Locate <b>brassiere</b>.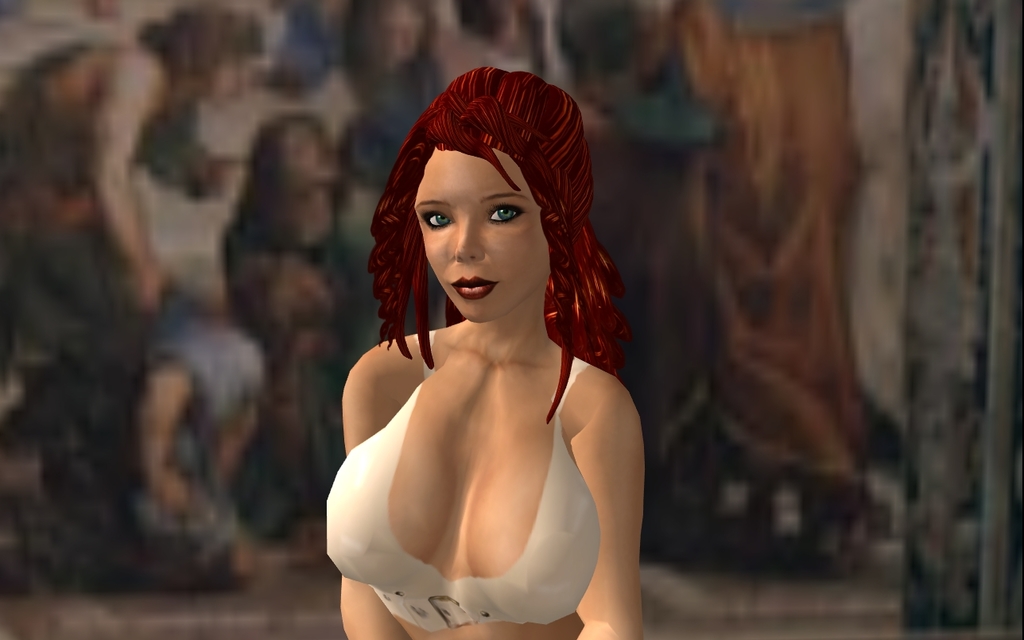
Bounding box: <box>334,305,581,602</box>.
